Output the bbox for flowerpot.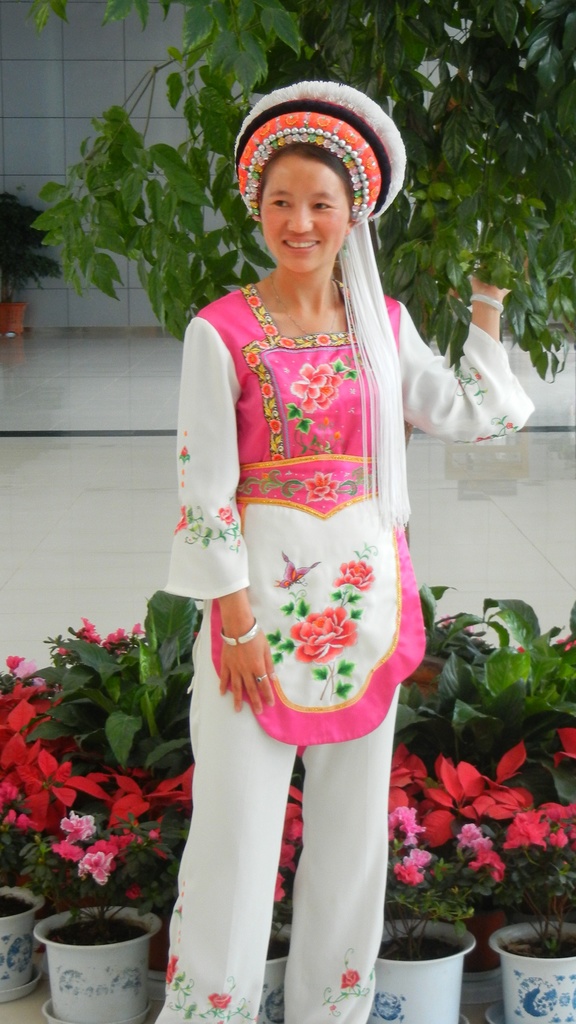
<region>497, 909, 575, 1023</region>.
